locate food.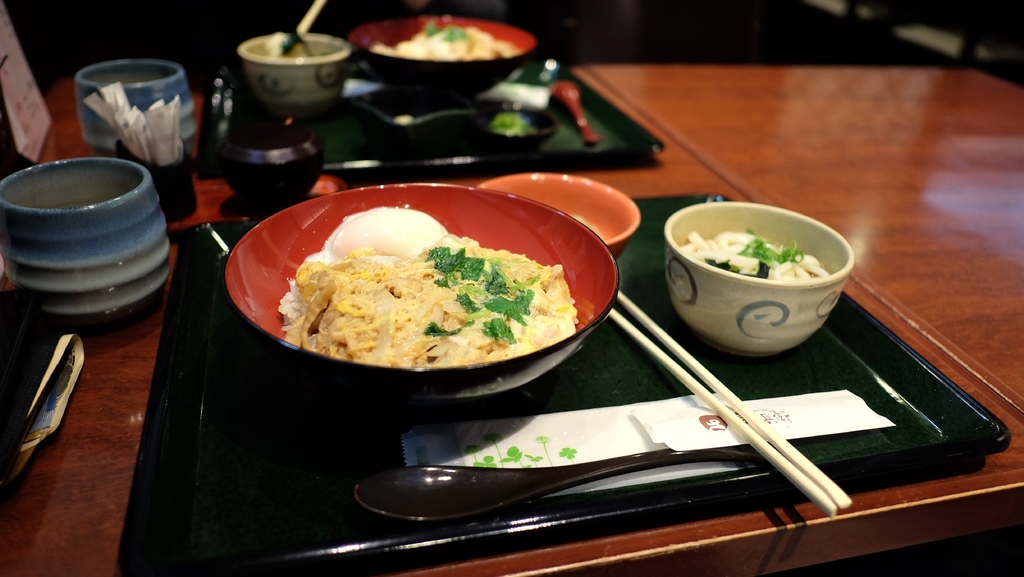
Bounding box: <box>372,18,518,60</box>.
